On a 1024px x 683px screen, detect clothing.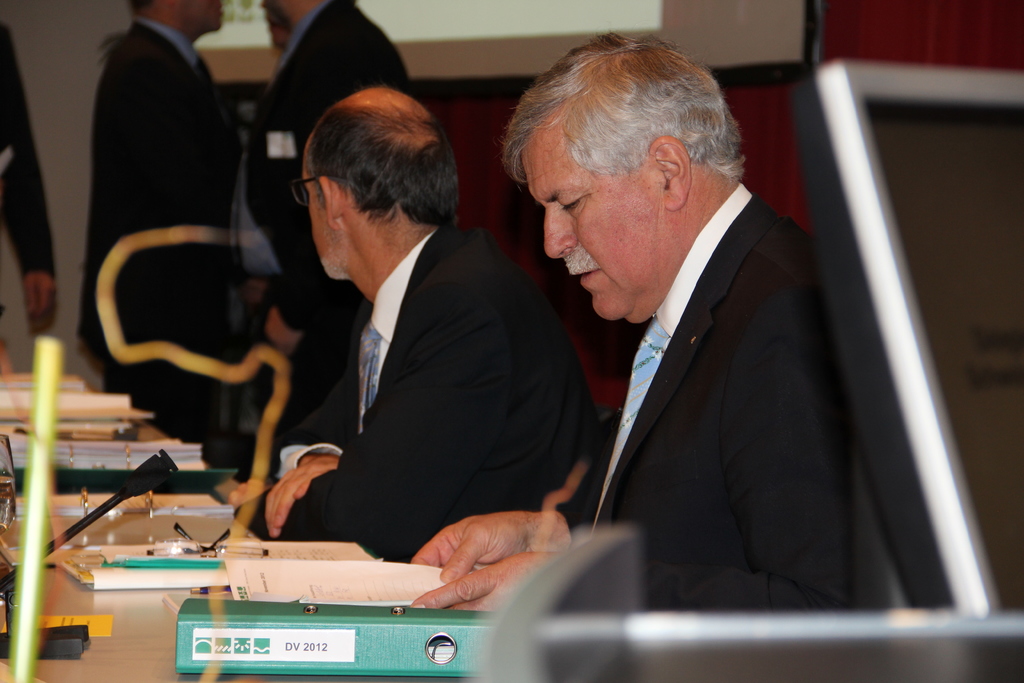
bbox(239, 0, 422, 445).
